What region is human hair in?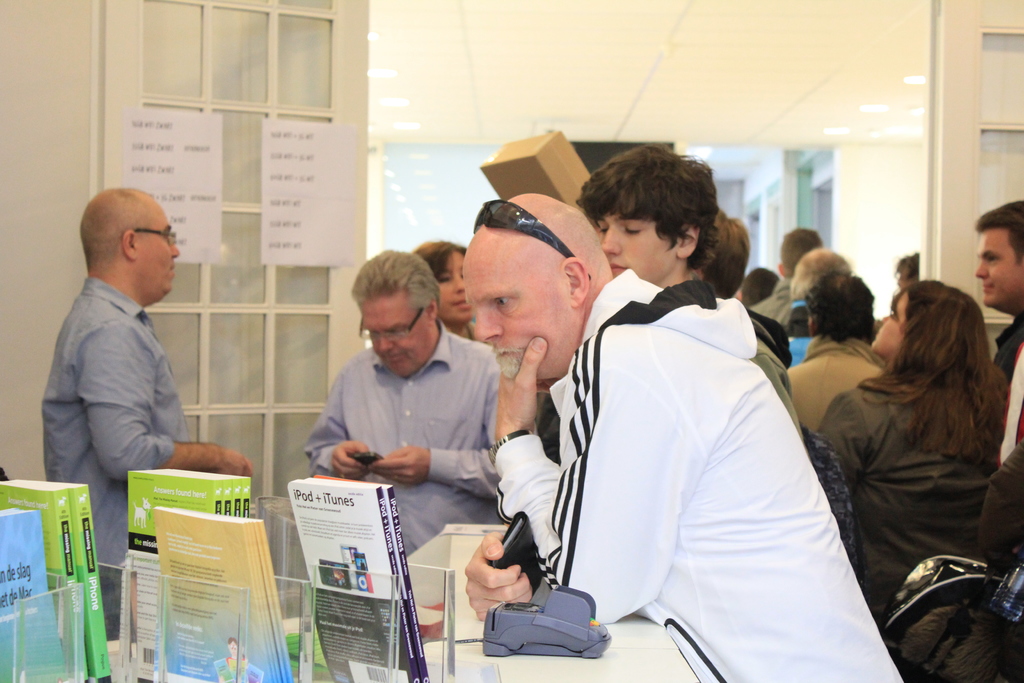
<bbox>857, 277, 1012, 468</bbox>.
